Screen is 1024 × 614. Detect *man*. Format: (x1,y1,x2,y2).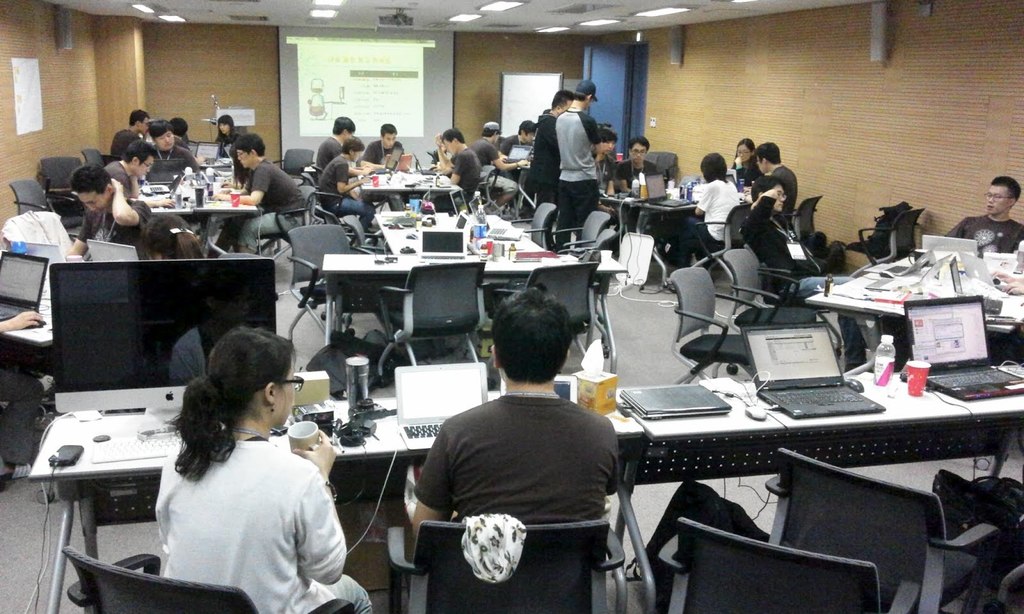
(400,295,646,594).
